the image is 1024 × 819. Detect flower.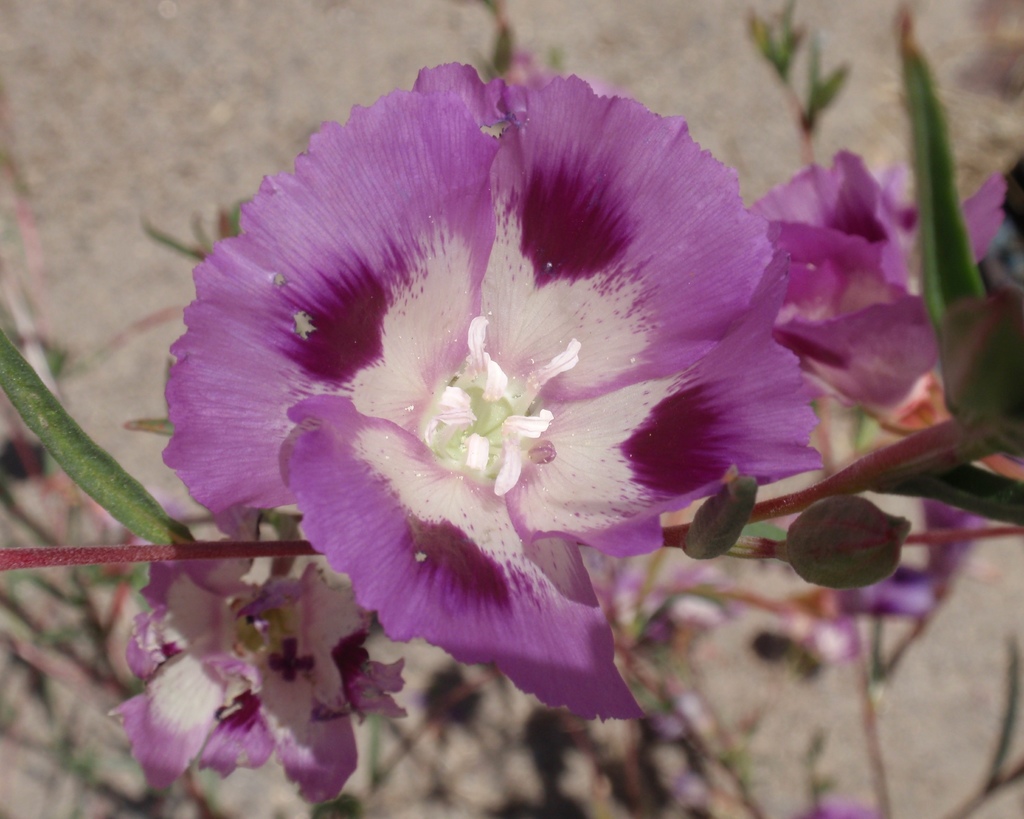
Detection: region(754, 150, 928, 437).
